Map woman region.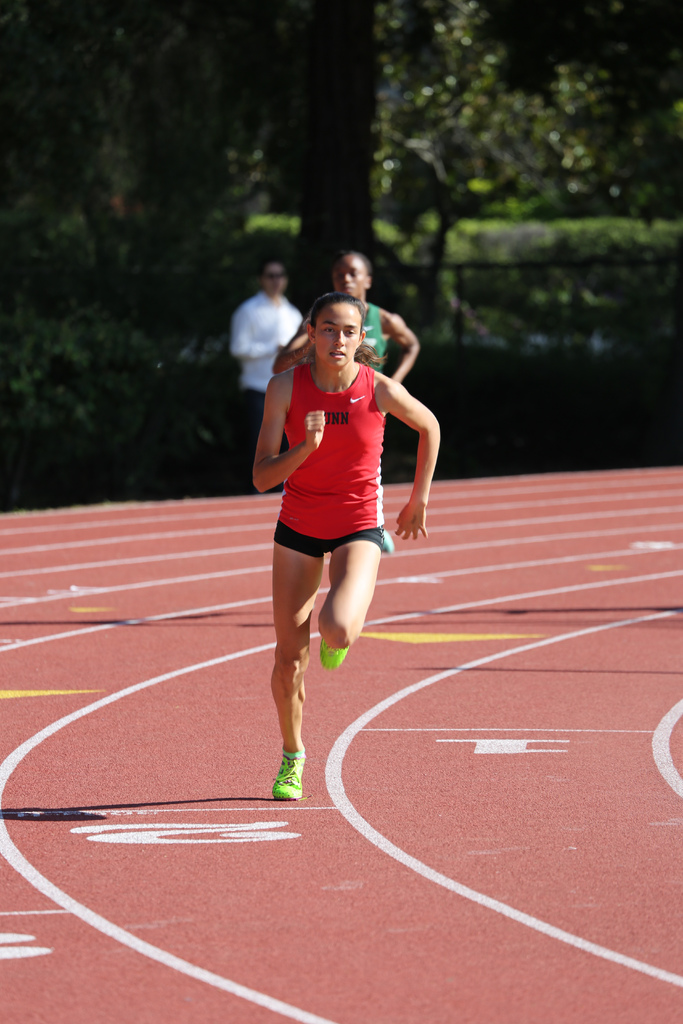
Mapped to pyautogui.locateOnScreen(269, 250, 429, 559).
